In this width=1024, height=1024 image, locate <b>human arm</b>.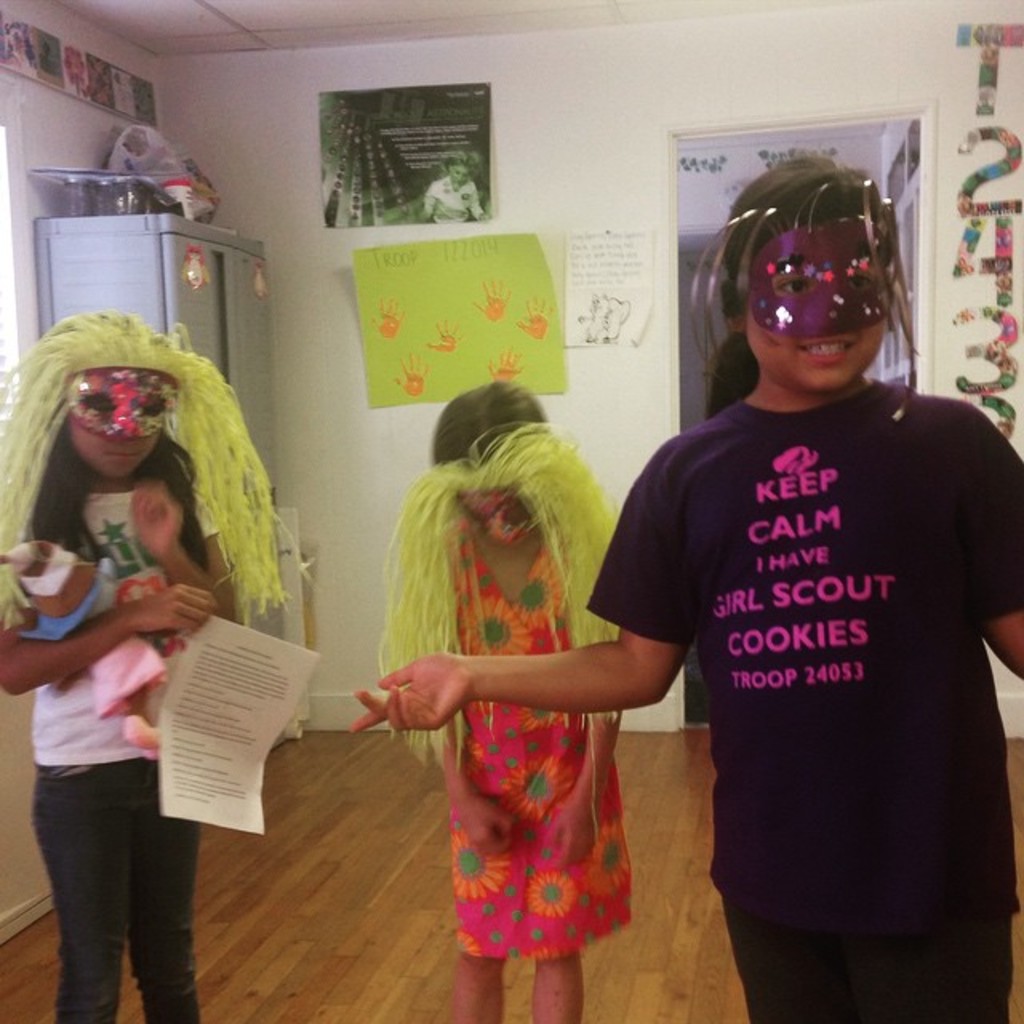
Bounding box: 136:469:240:622.
